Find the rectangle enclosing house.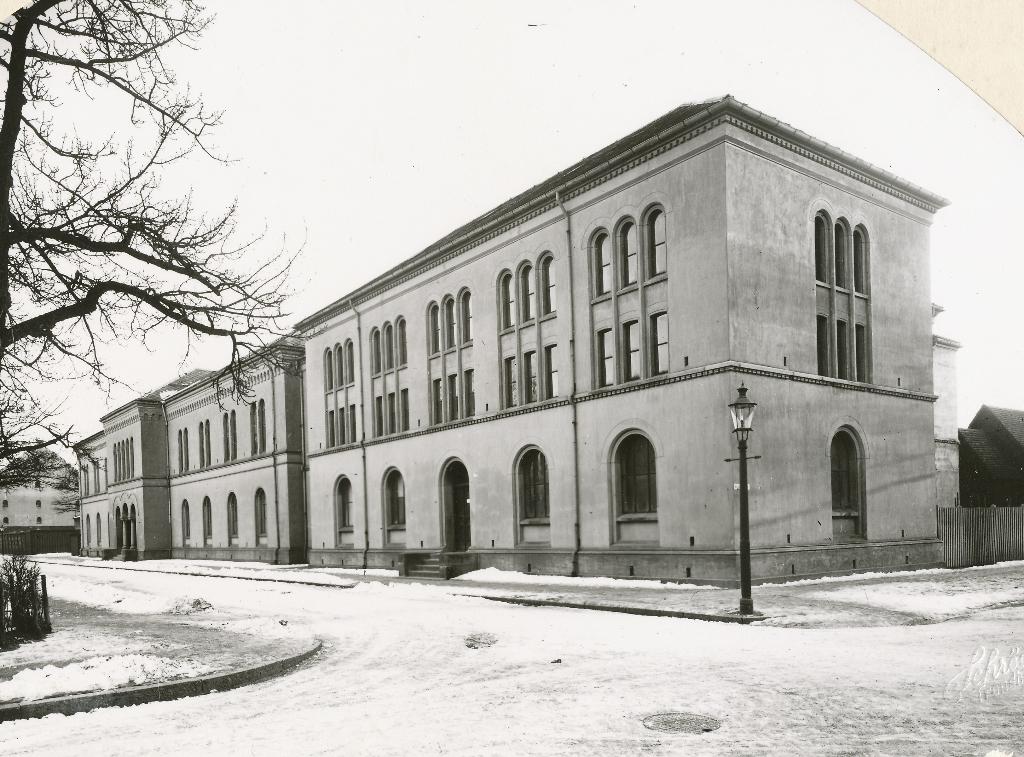
bbox(97, 395, 164, 558).
